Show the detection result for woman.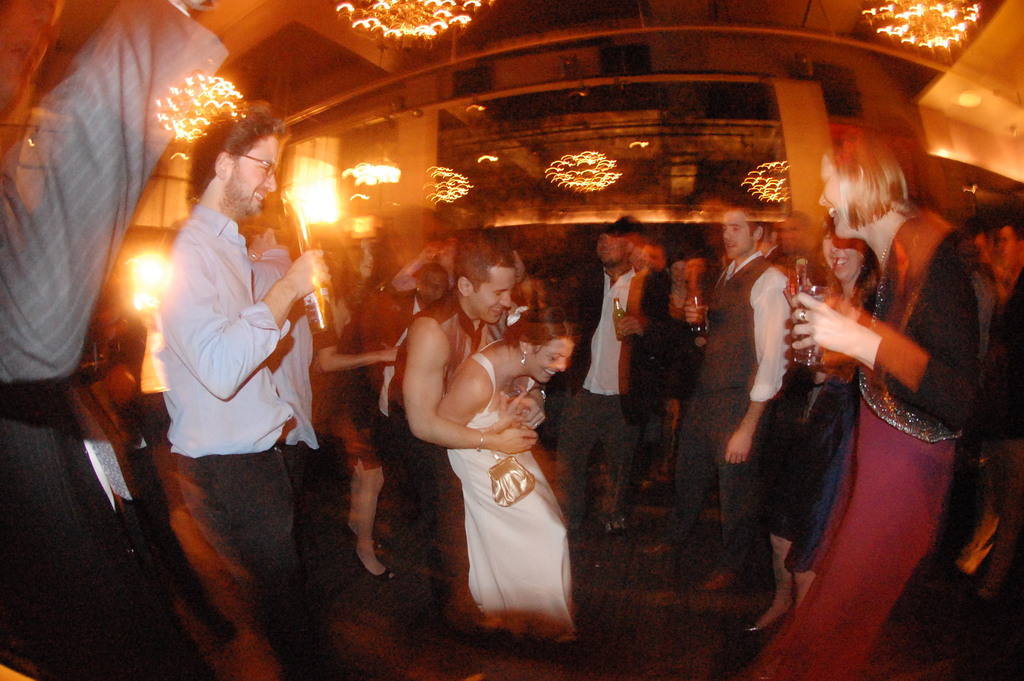
BBox(299, 236, 403, 591).
